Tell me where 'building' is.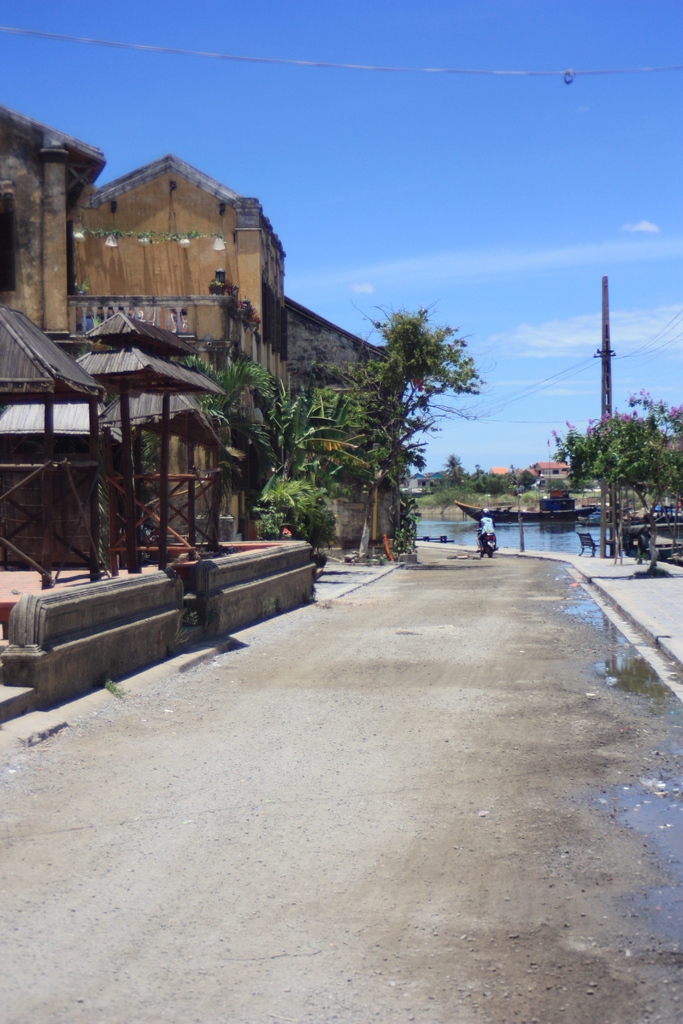
'building' is at (left=0, top=101, right=413, bottom=559).
